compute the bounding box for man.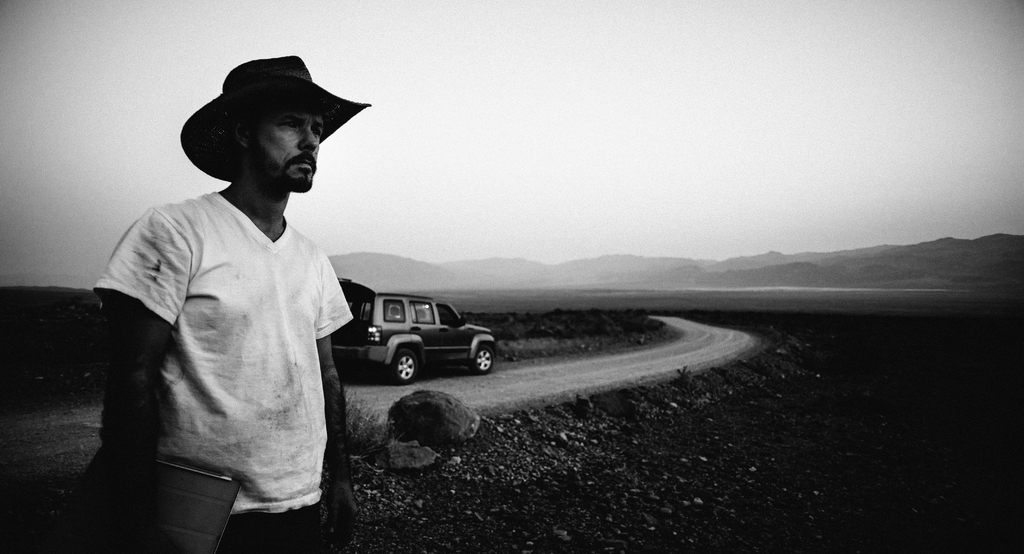
(92, 51, 371, 553).
